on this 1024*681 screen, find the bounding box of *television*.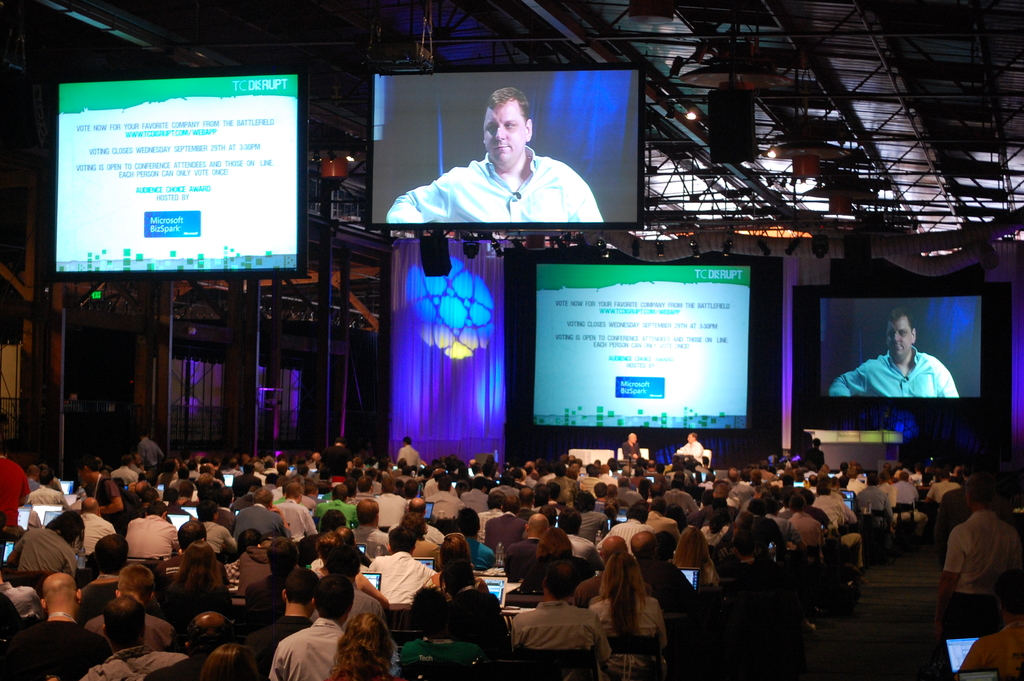
Bounding box: select_region(51, 72, 308, 283).
